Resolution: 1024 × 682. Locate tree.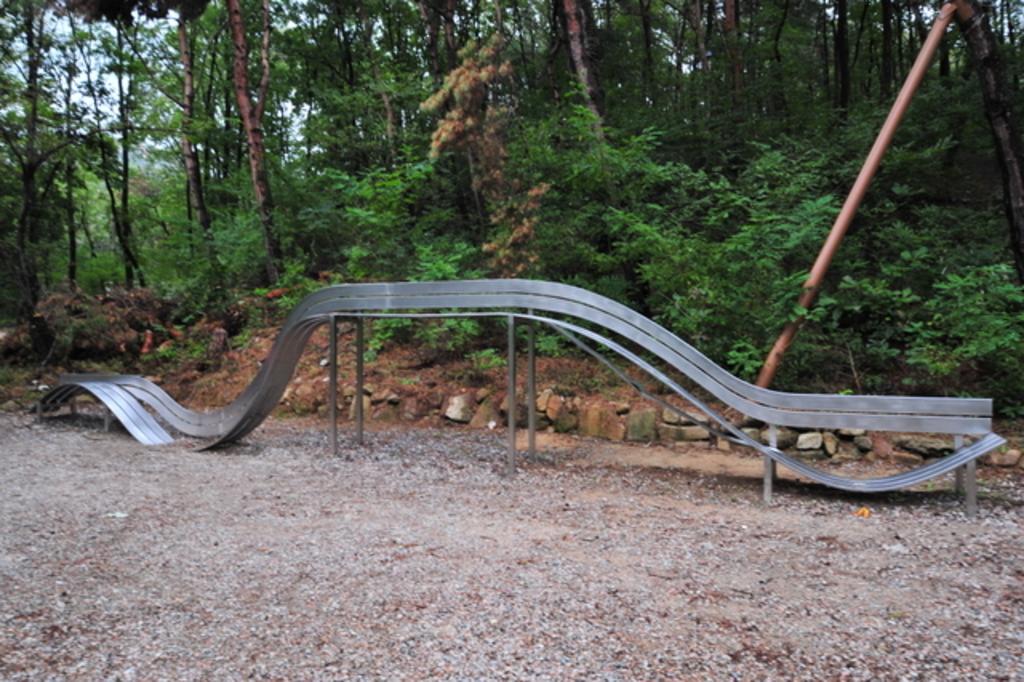
(0,0,1022,283).
